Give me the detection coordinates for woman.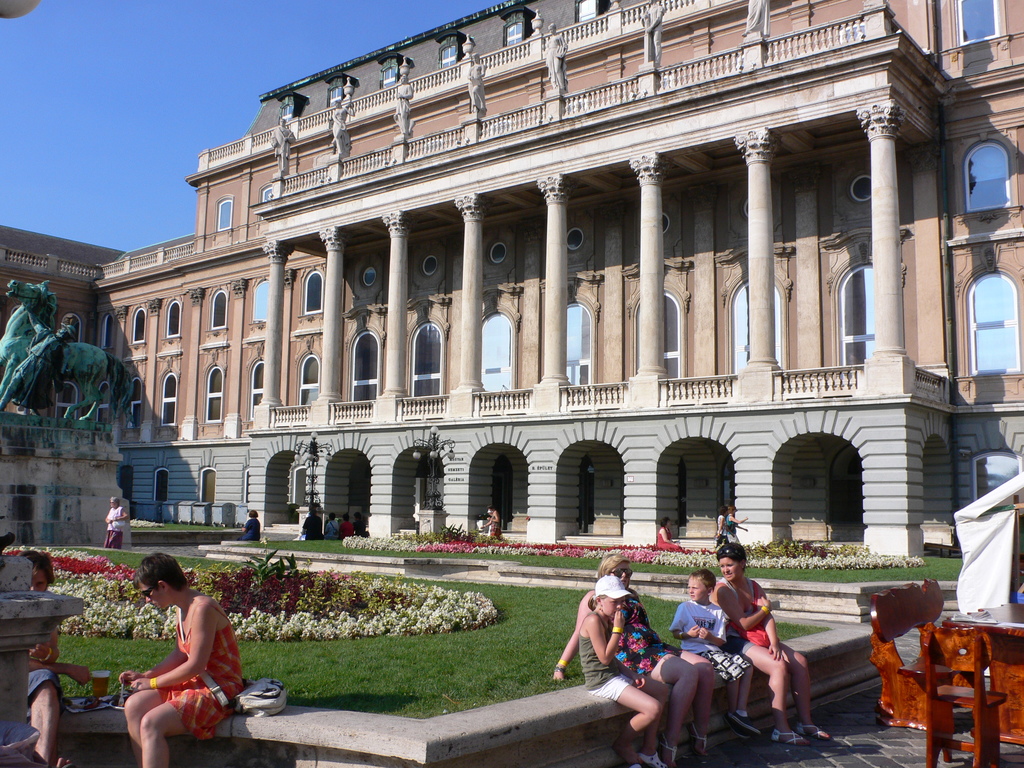
bbox=(727, 508, 747, 539).
